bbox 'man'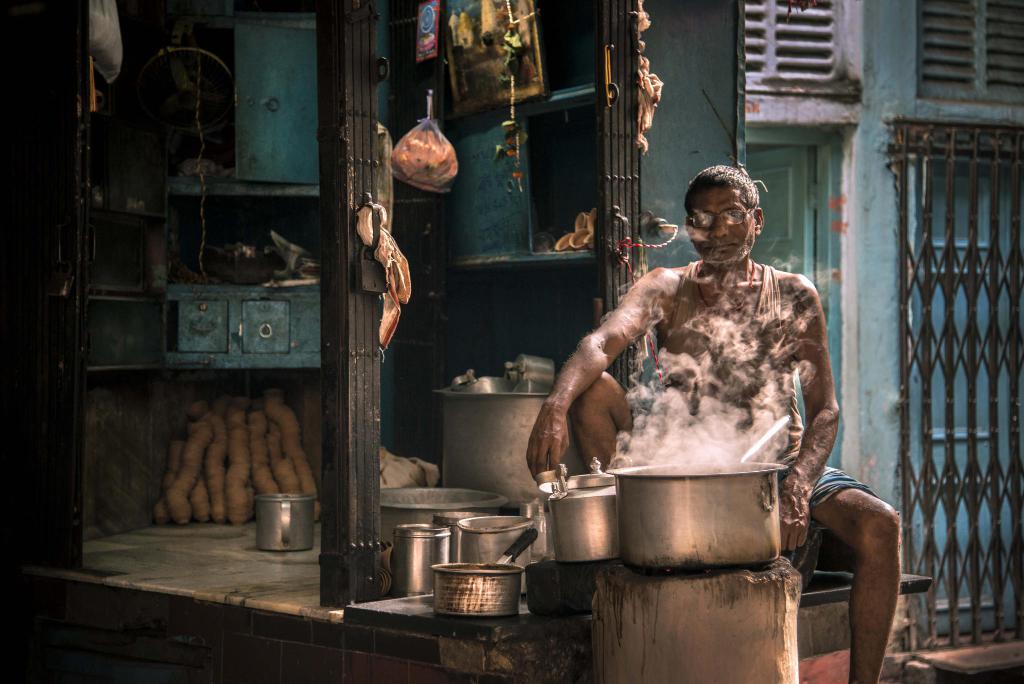
l=458, t=137, r=852, b=619
